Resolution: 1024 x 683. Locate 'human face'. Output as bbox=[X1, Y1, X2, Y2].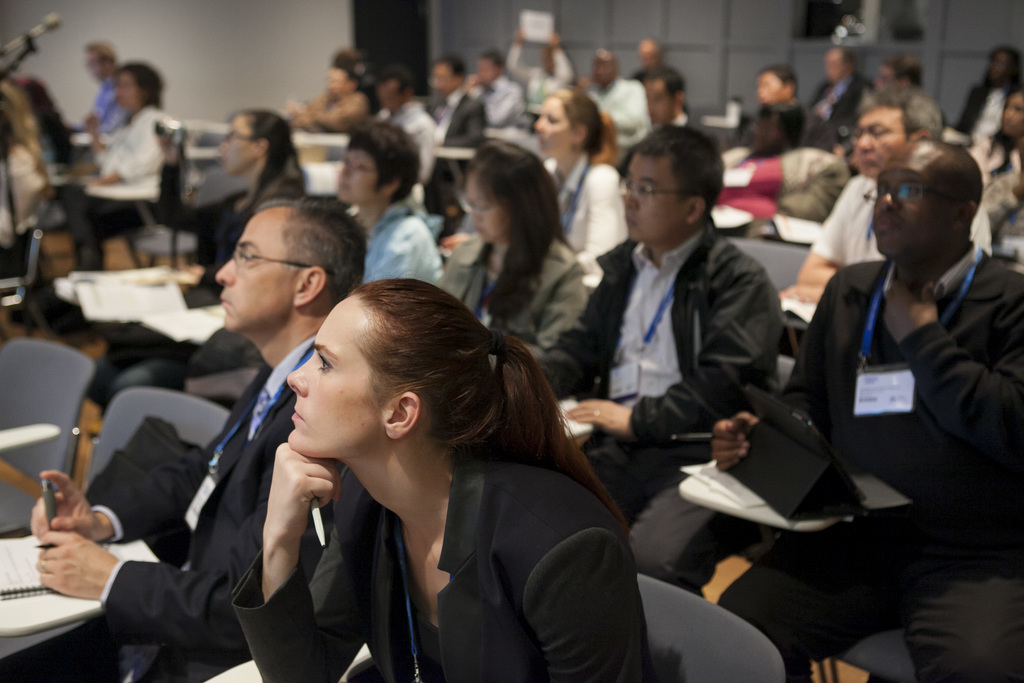
bbox=[88, 47, 111, 89].
